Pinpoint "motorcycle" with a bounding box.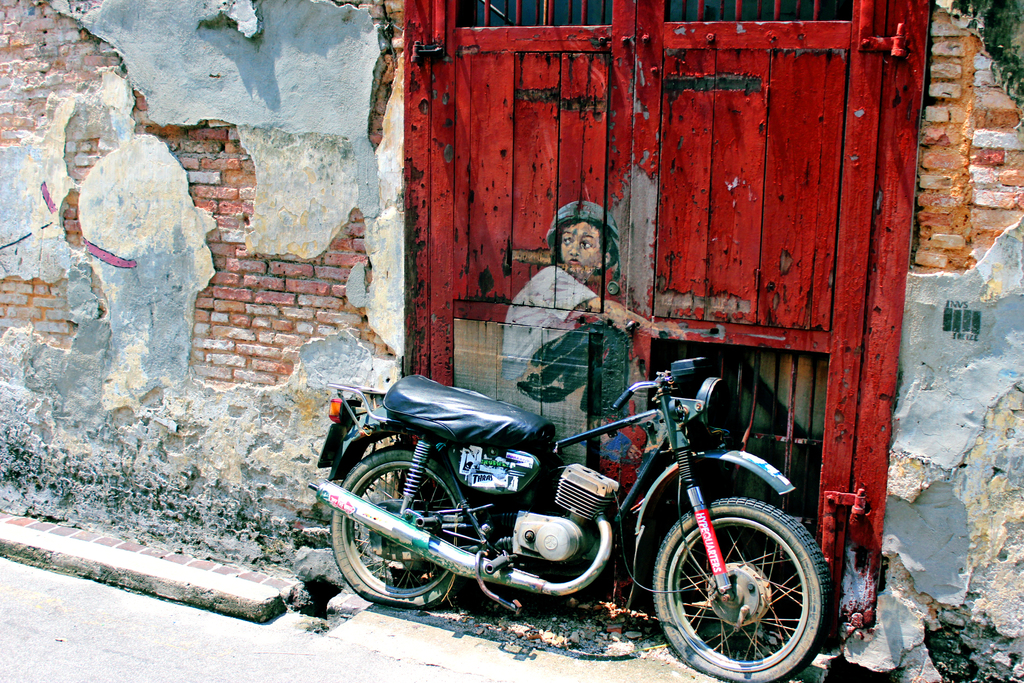
box=[293, 353, 852, 659].
